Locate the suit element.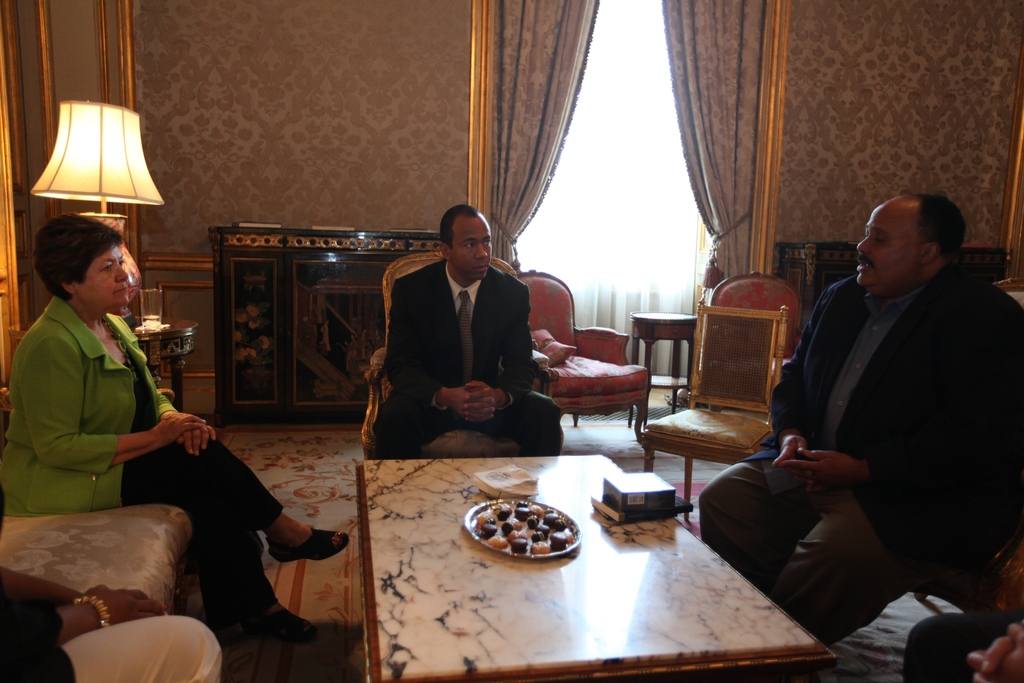
Element bbox: BBox(362, 228, 553, 465).
